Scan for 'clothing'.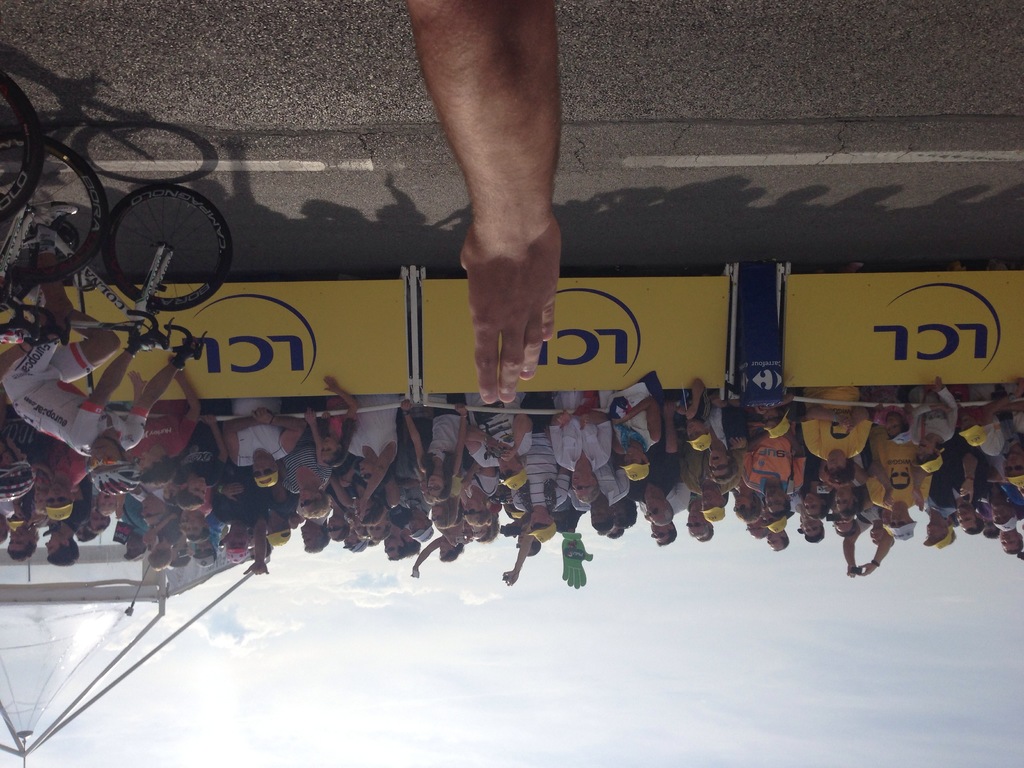
Scan result: <box>620,465,659,481</box>.
